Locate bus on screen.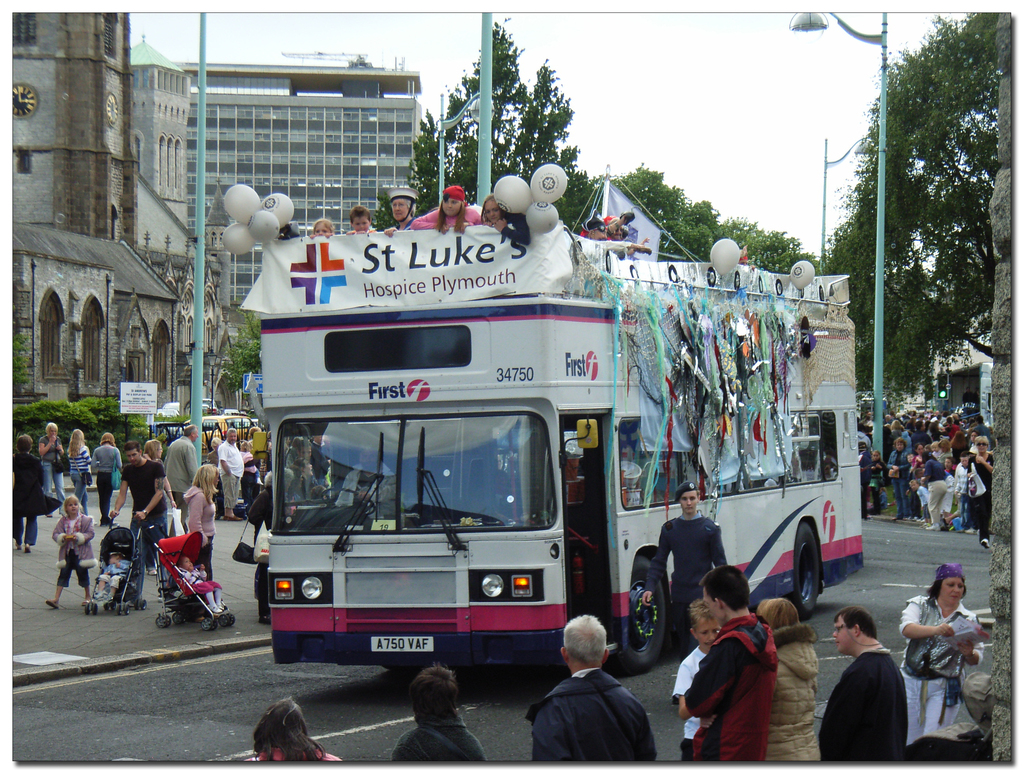
On screen at [240,220,865,676].
